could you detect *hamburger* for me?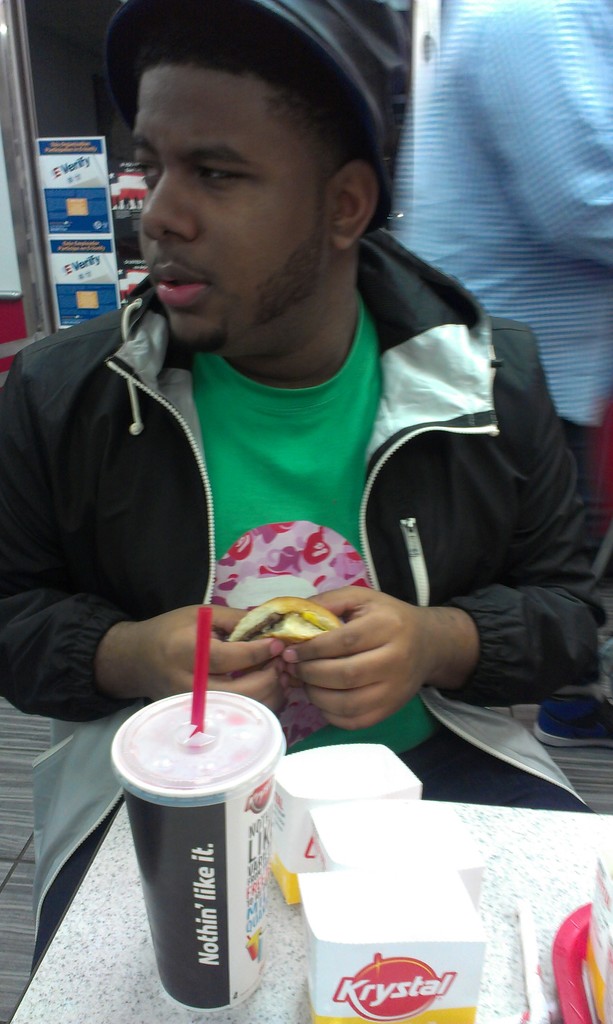
Detection result: rect(229, 597, 346, 648).
